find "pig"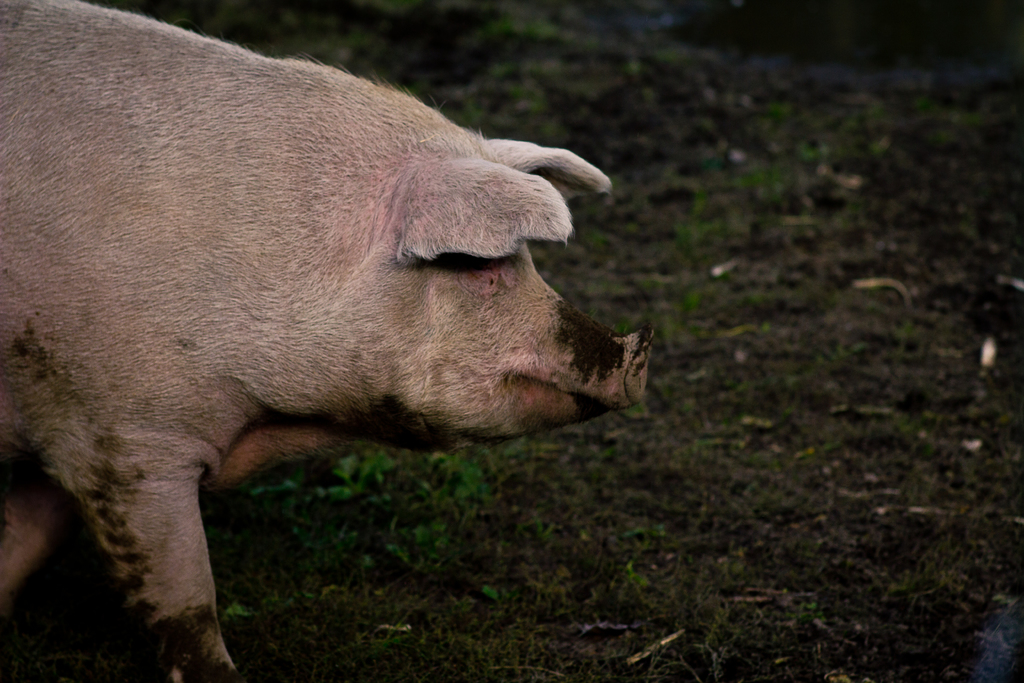
0,0,653,682
